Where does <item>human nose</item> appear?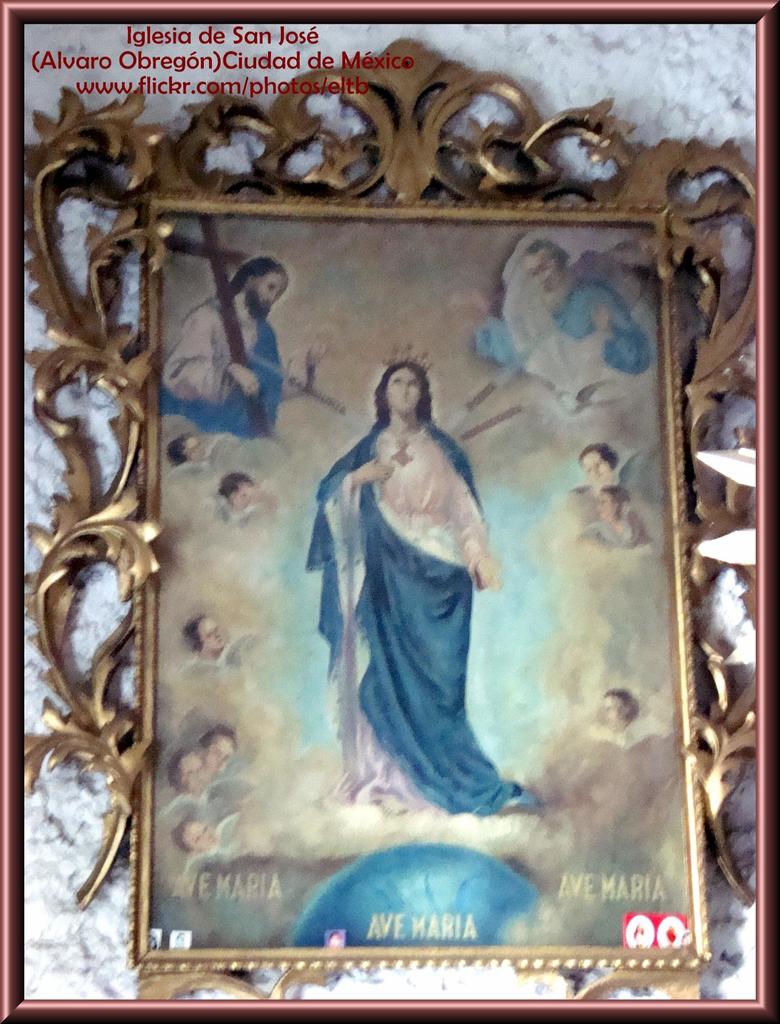
Appears at [400,380,409,394].
